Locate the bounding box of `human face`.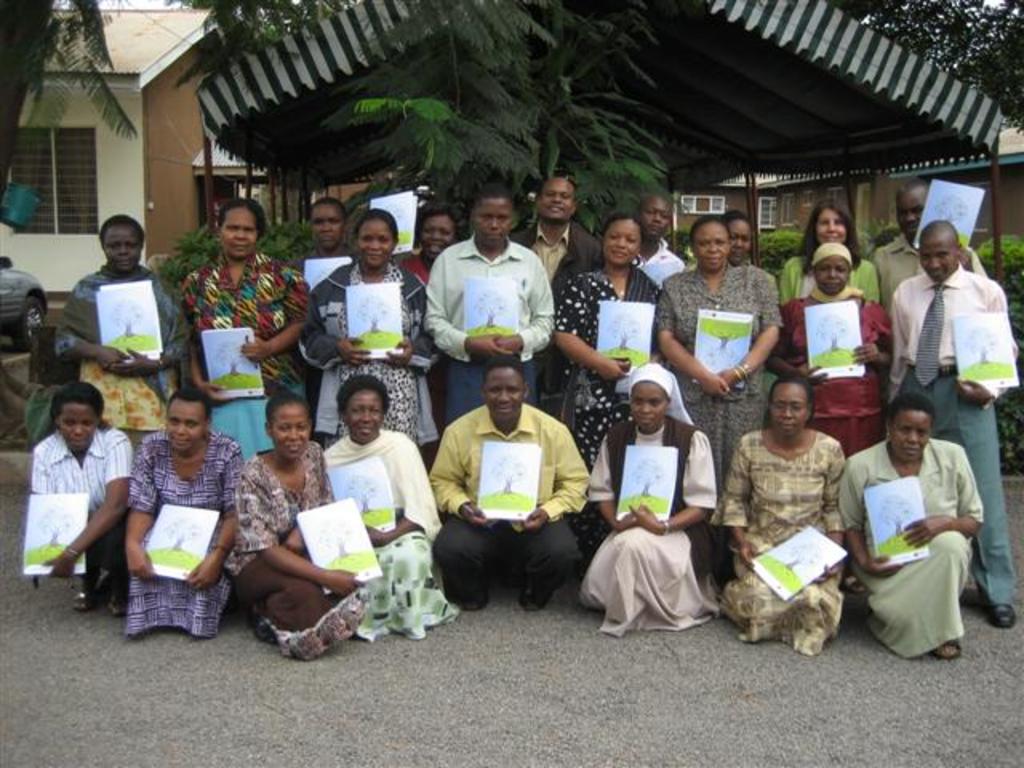
Bounding box: 632,382,664,429.
